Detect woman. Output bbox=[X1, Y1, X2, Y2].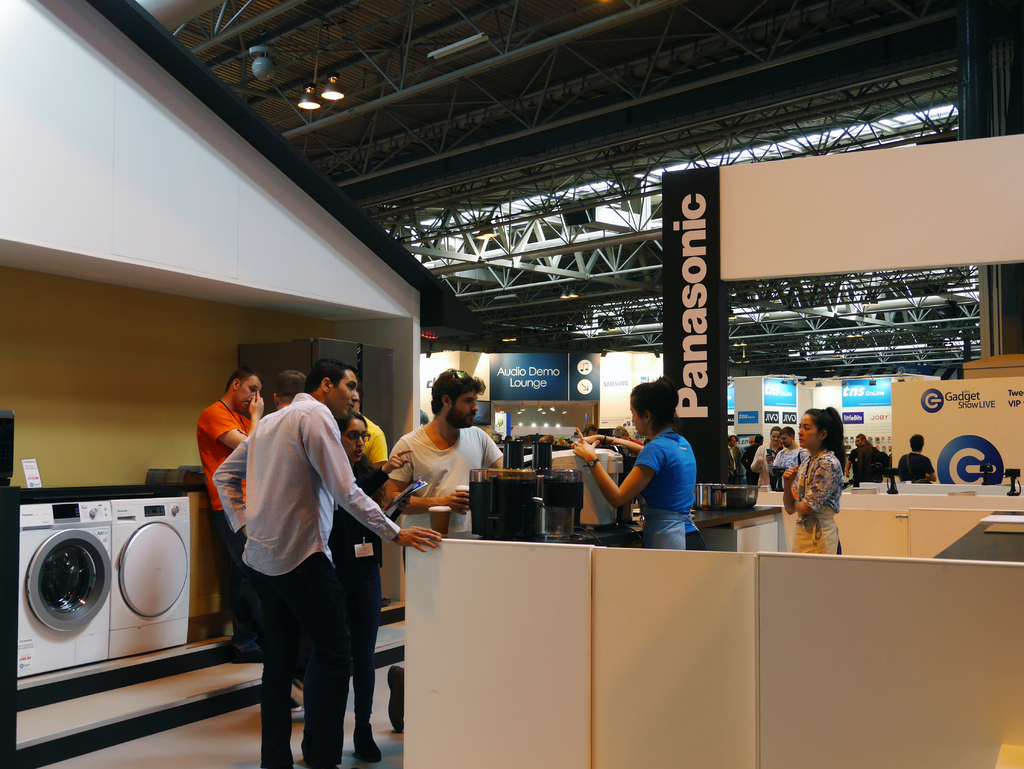
bbox=[780, 404, 845, 559].
